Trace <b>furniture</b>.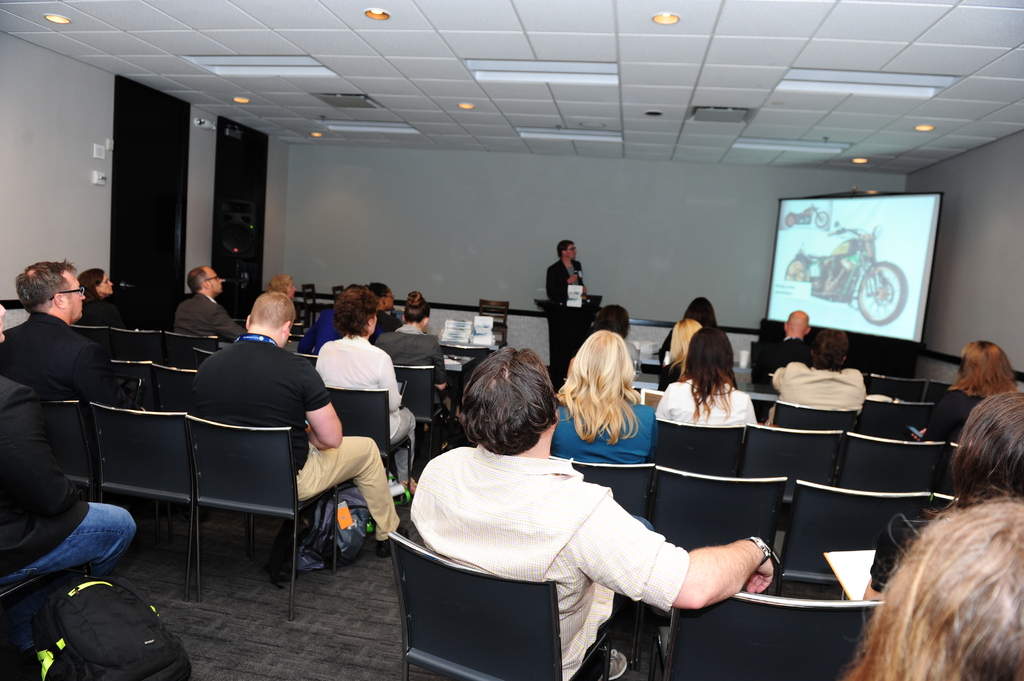
Traced to 191:344:216:371.
